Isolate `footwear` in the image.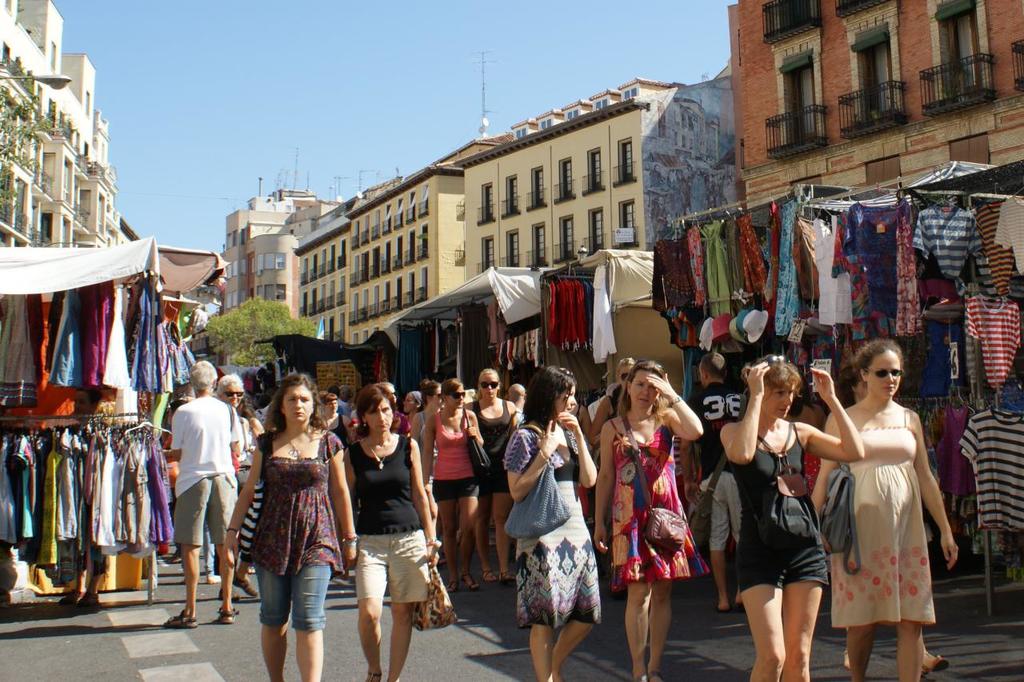
Isolated region: x1=500, y1=568, x2=518, y2=584.
